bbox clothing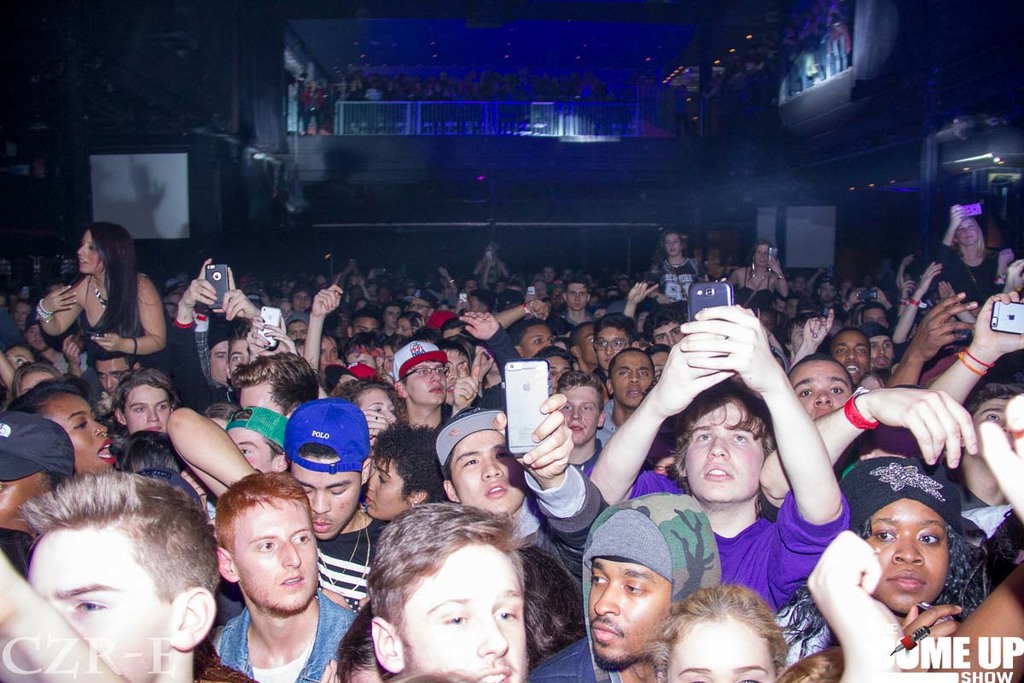
562 436 601 481
